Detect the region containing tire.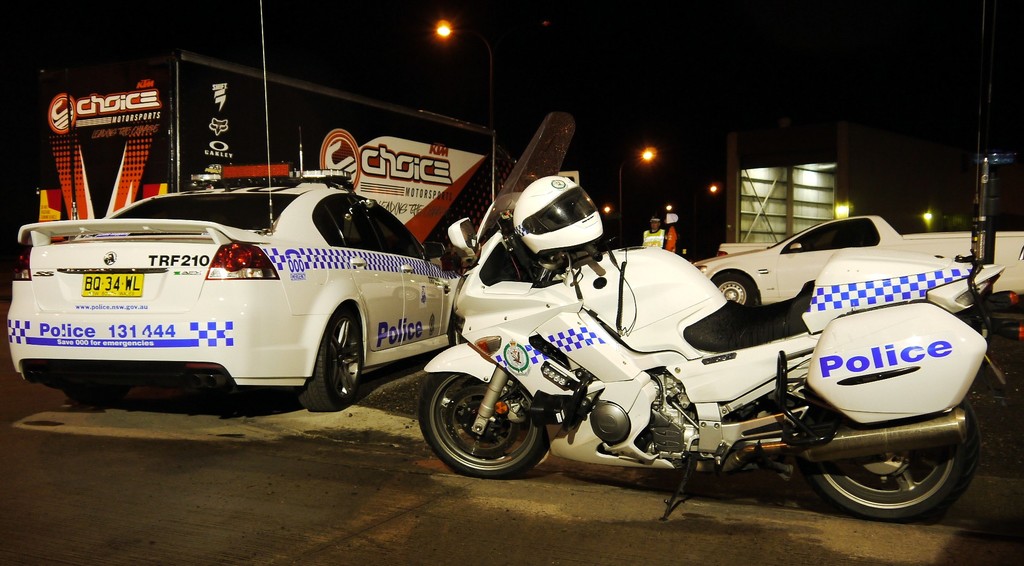
select_region(62, 364, 117, 409).
